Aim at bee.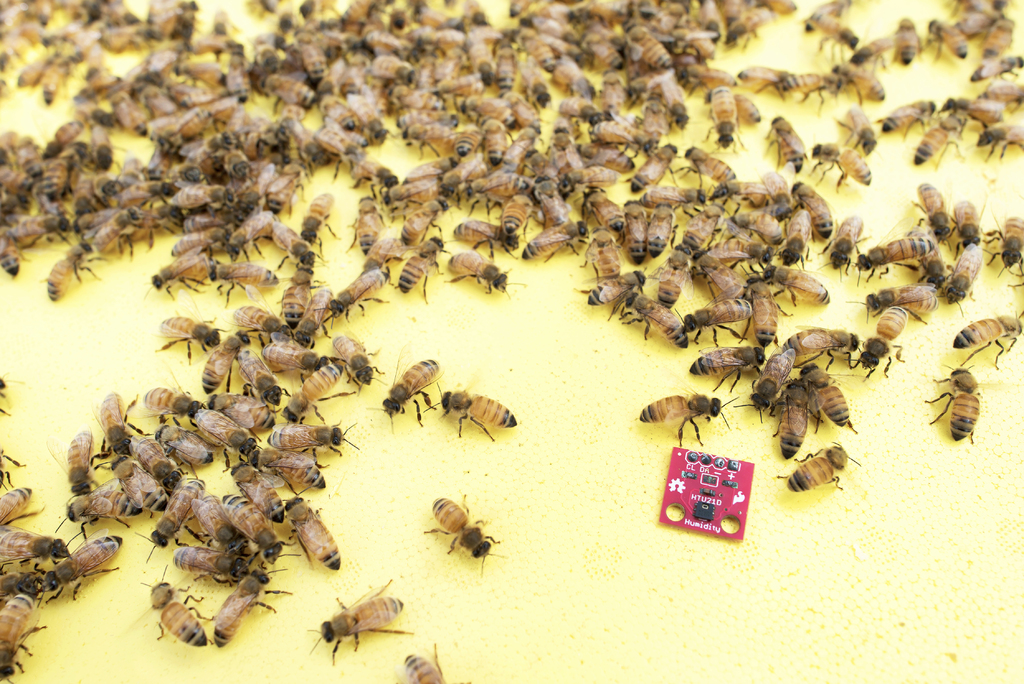
Aimed at {"left": 949, "top": 242, "right": 1003, "bottom": 298}.
